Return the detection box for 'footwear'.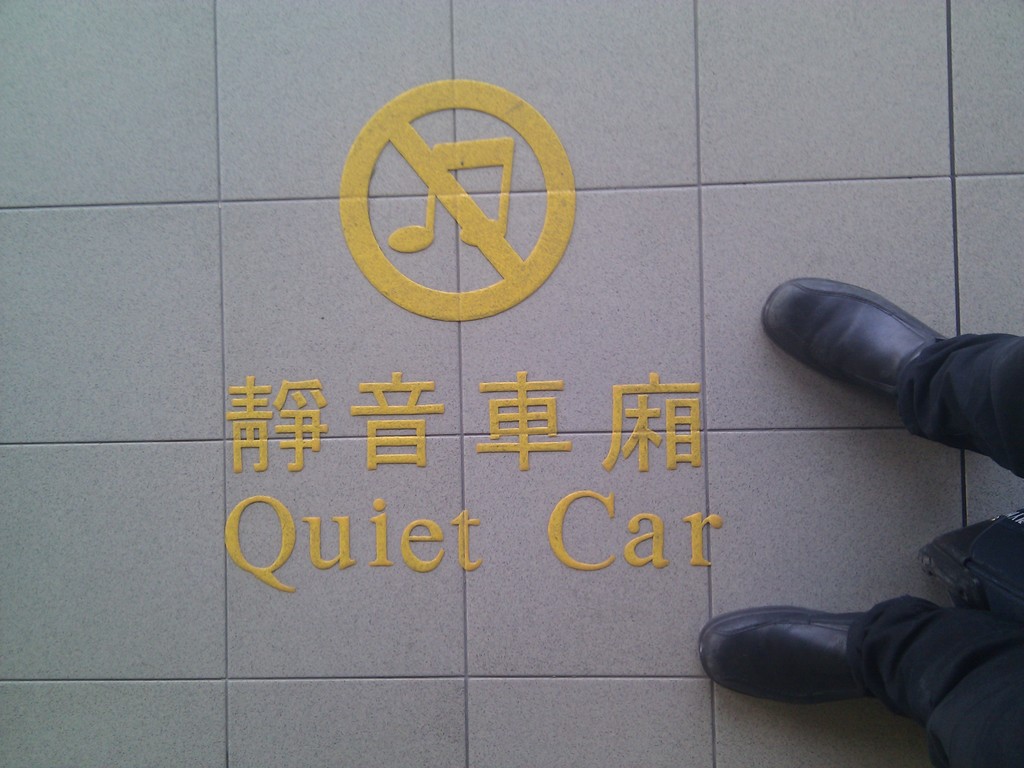
box(769, 268, 1004, 472).
